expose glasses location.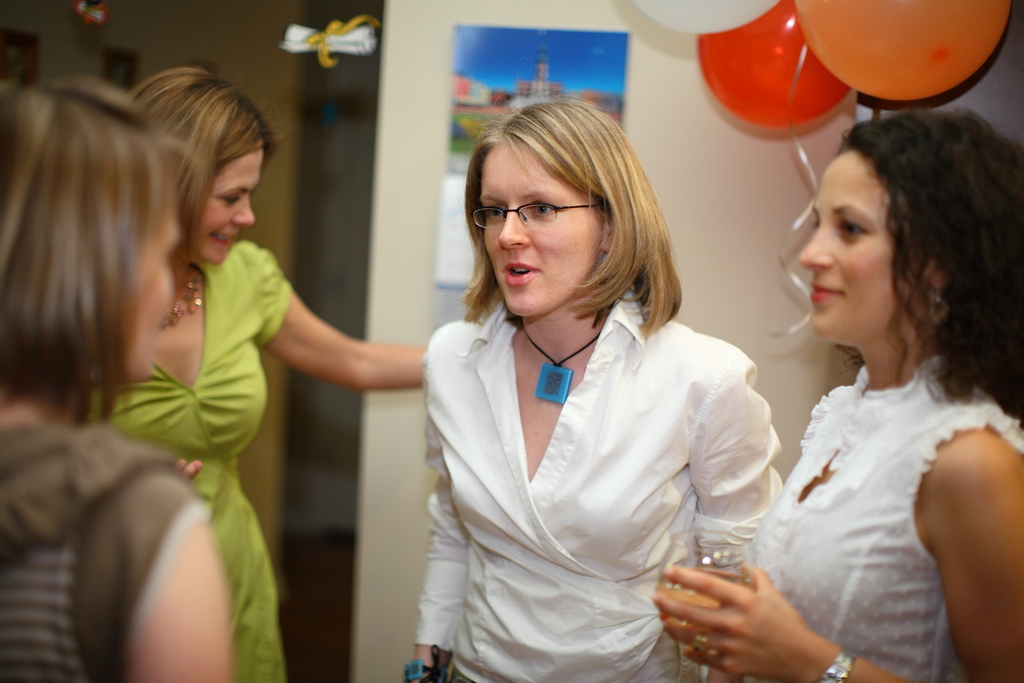
Exposed at BBox(461, 190, 592, 238).
